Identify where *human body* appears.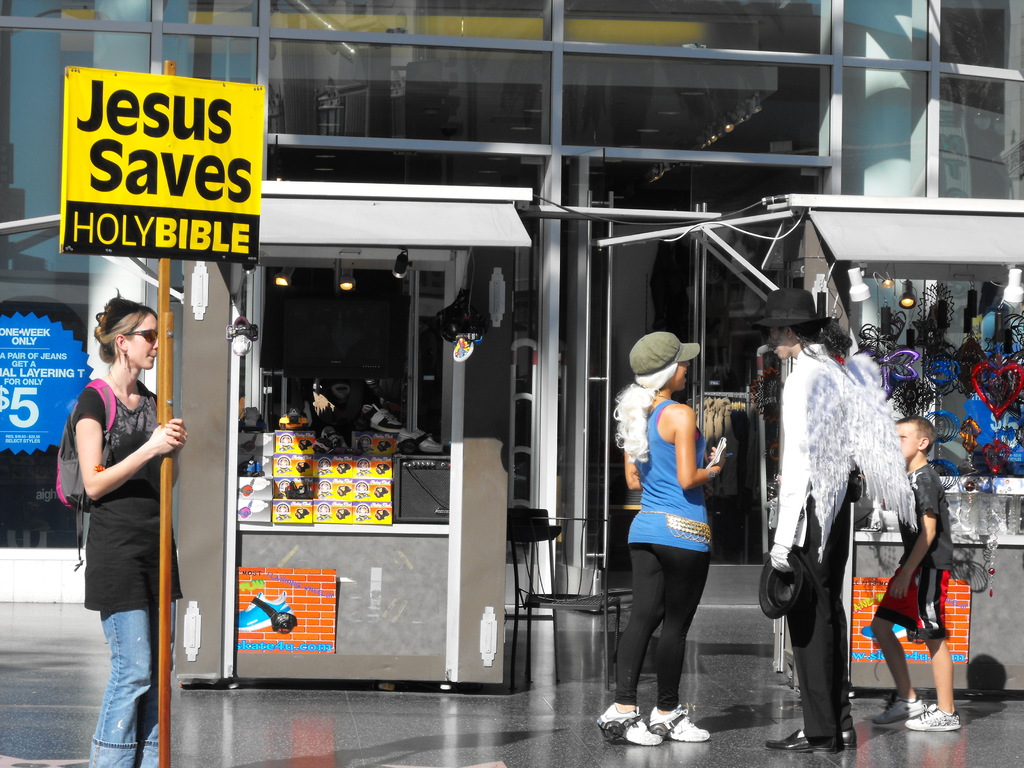
Appears at [75,289,189,767].
